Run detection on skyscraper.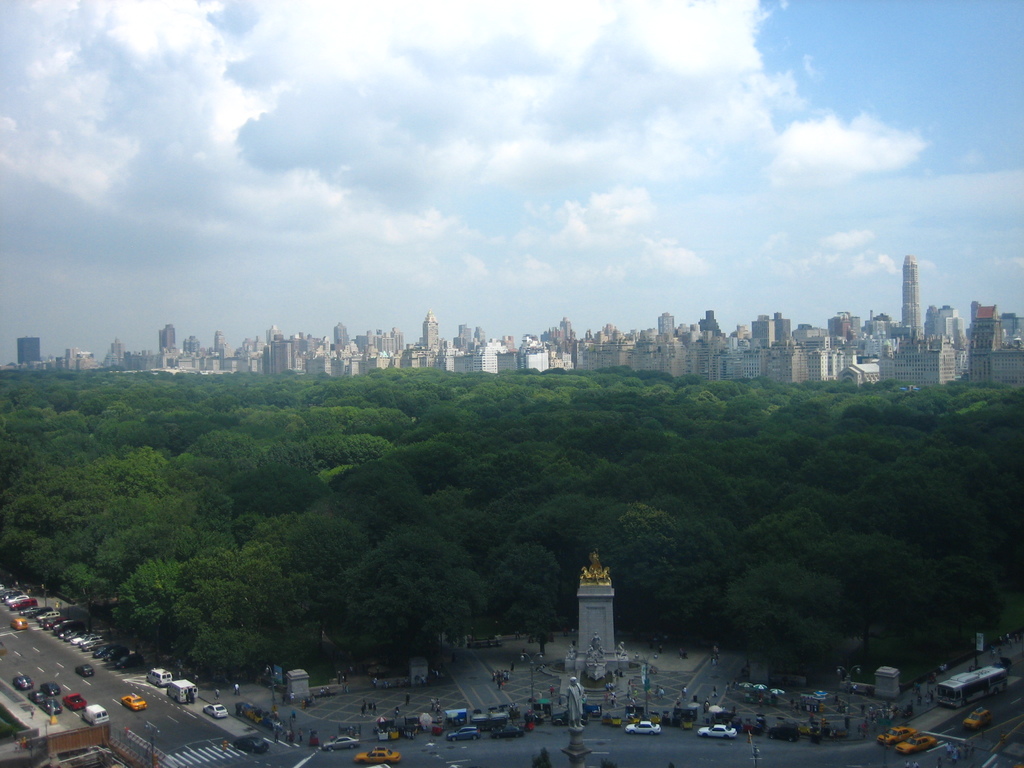
Result: (452, 322, 474, 348).
